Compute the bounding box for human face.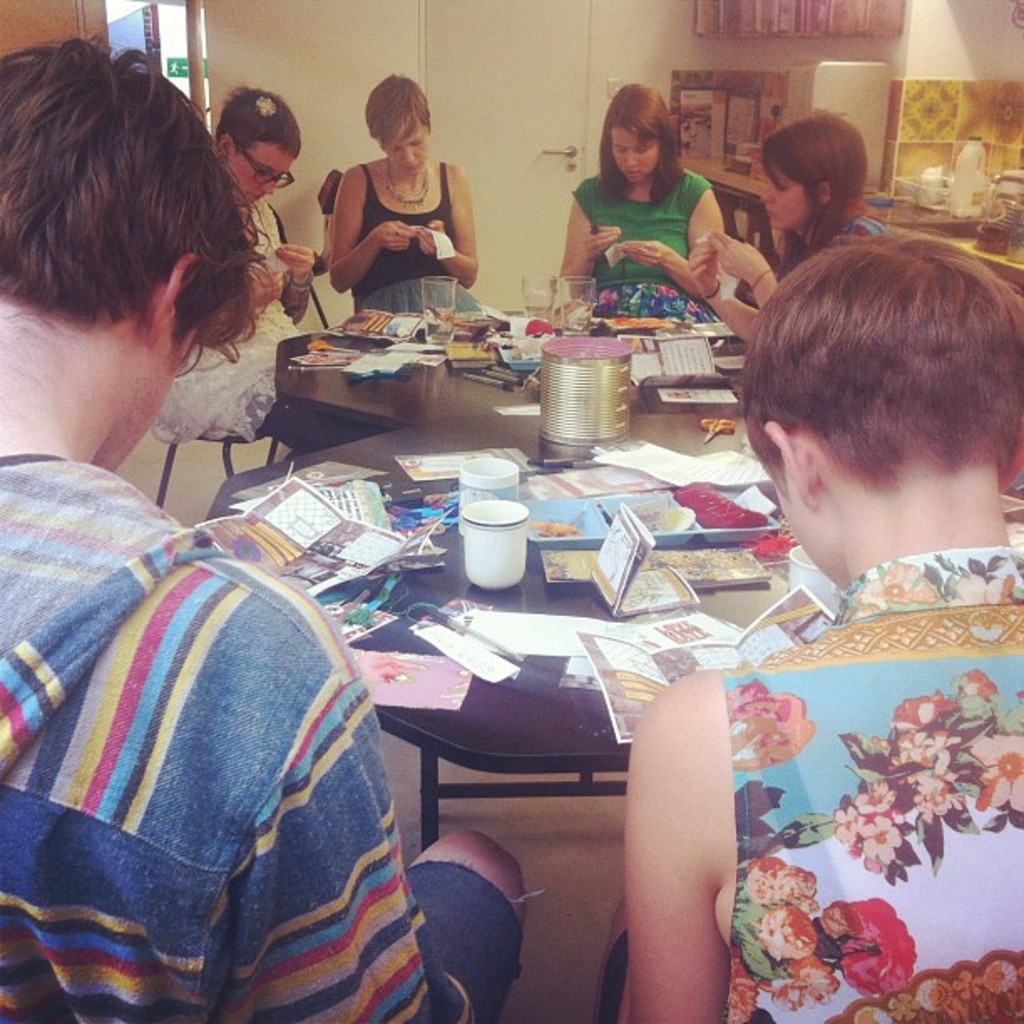
(607, 127, 653, 182).
